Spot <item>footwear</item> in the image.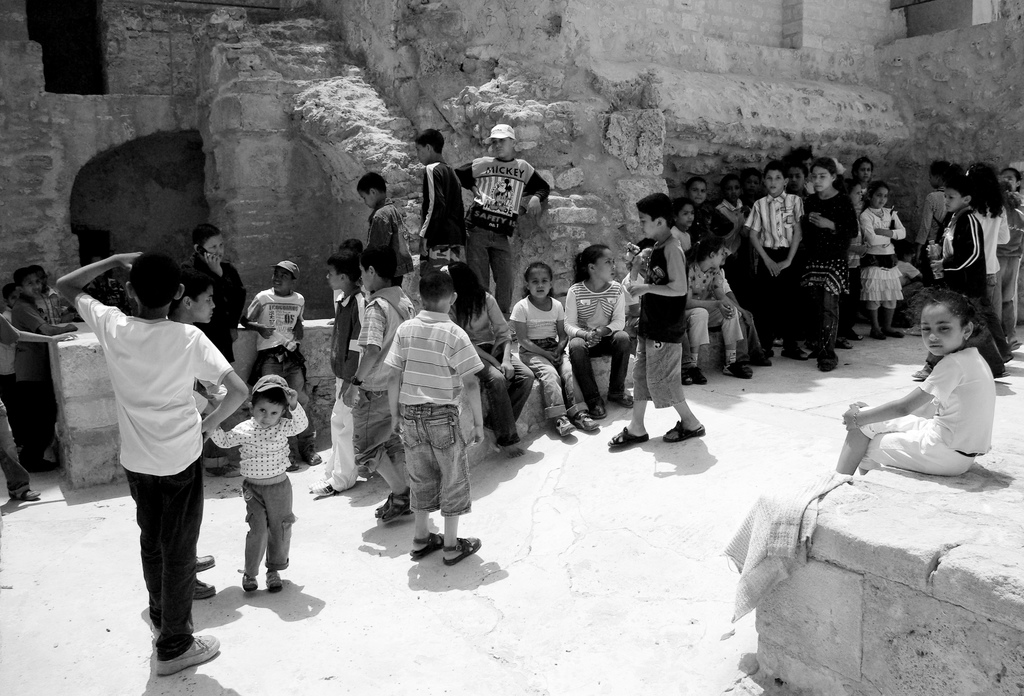
<item>footwear</item> found at [380,491,414,517].
